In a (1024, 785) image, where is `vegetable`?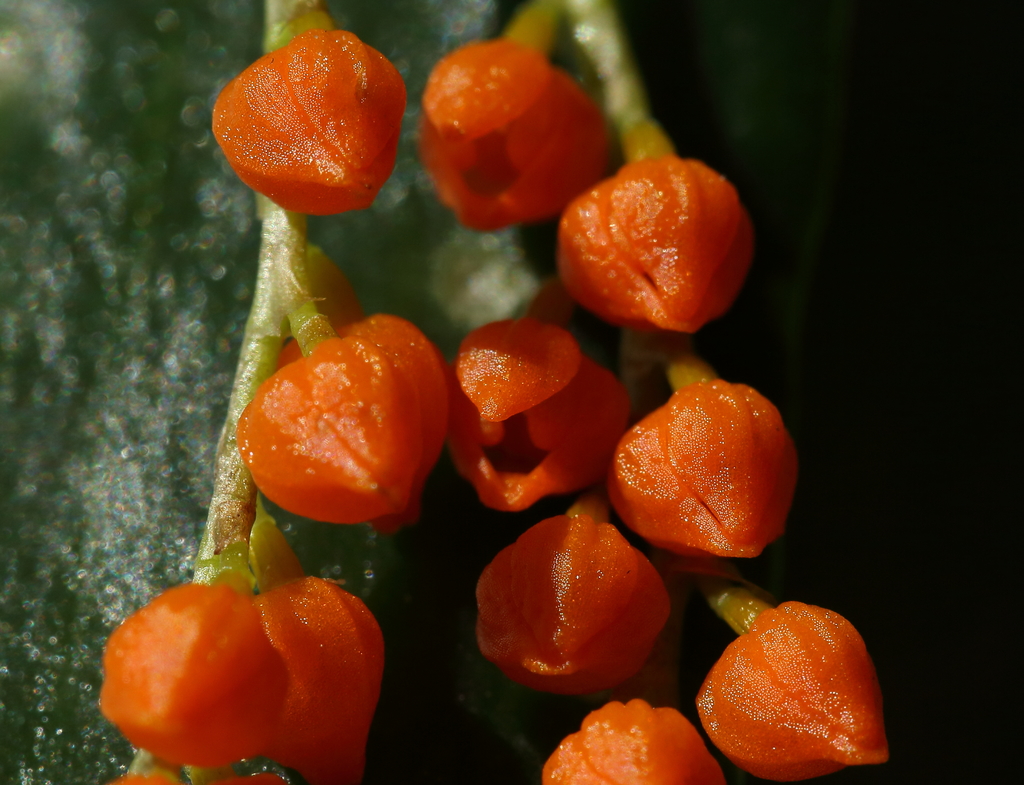
x1=476 y1=515 x2=669 y2=697.
